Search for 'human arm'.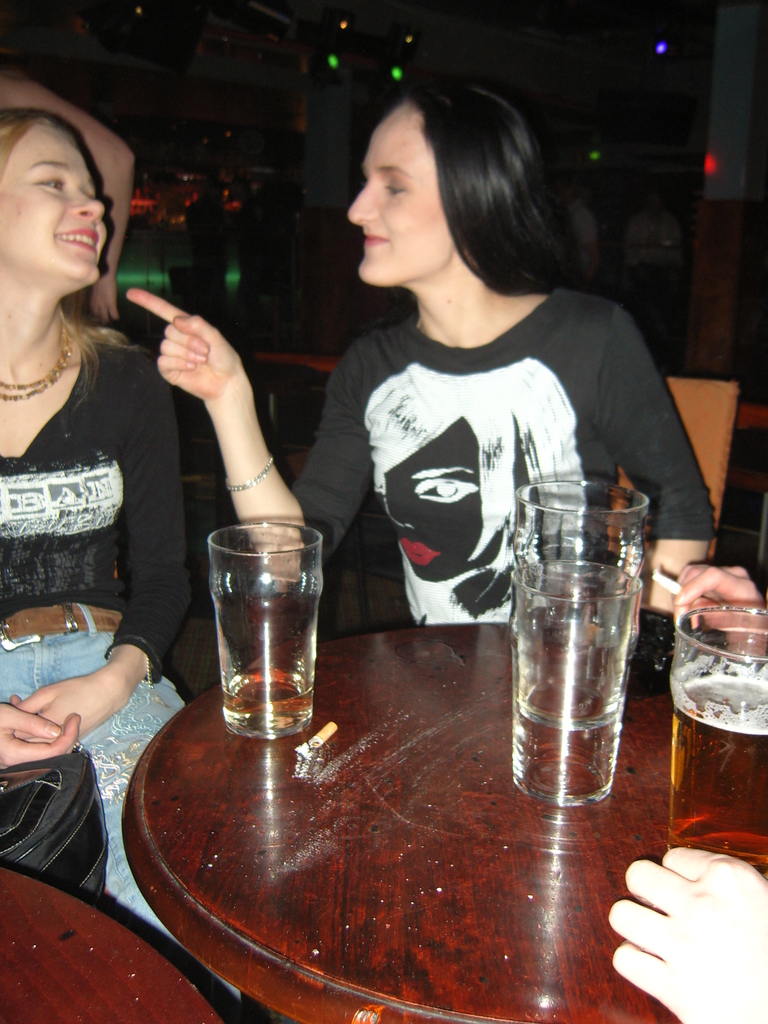
Found at <region>615, 324, 703, 615</region>.
